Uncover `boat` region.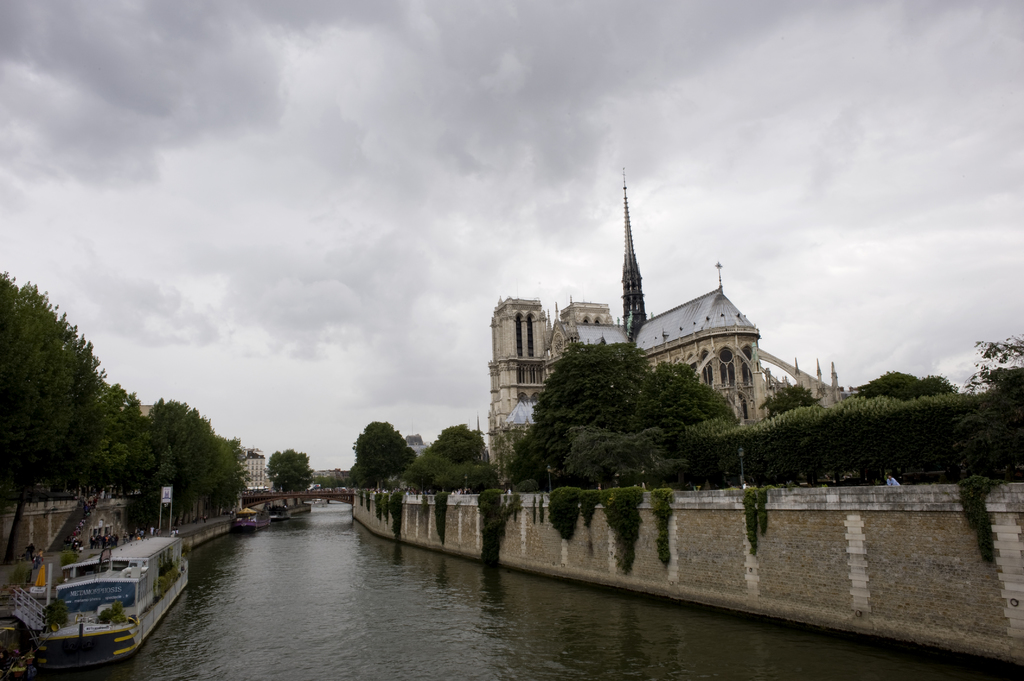
Uncovered: x1=269 y1=502 x2=284 y2=519.
